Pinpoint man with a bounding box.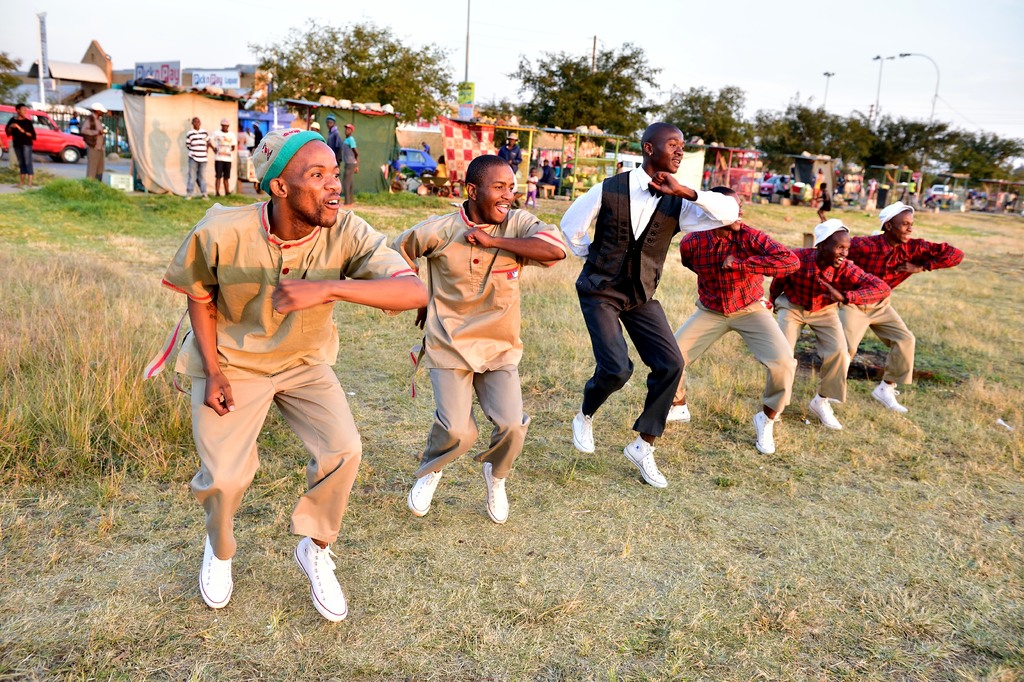
bbox(186, 118, 210, 203).
